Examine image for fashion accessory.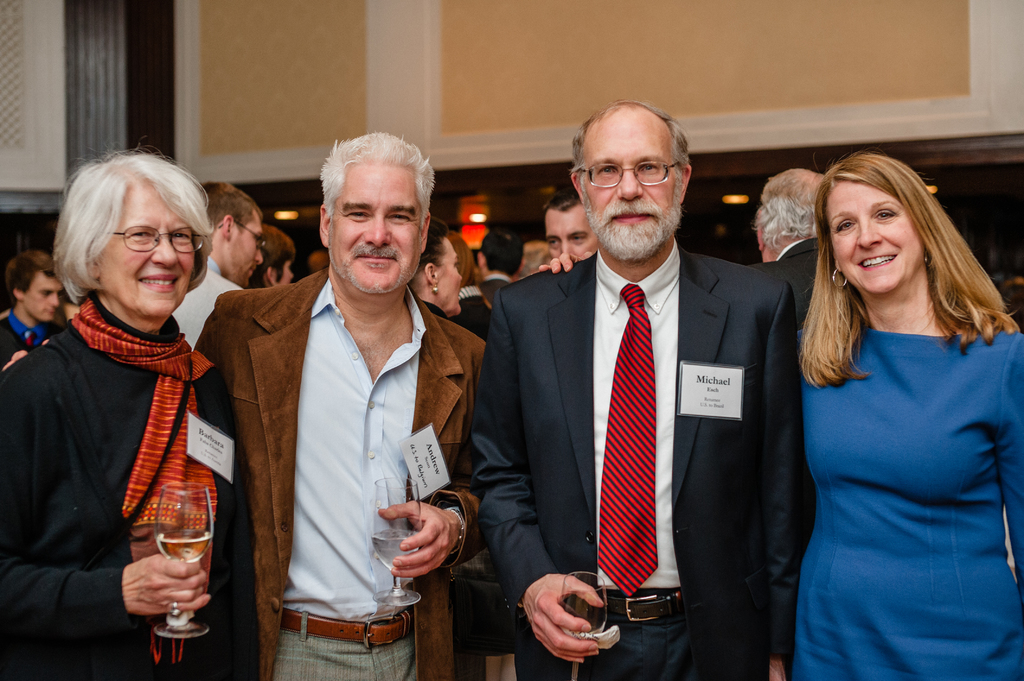
Examination result: rect(286, 609, 413, 647).
